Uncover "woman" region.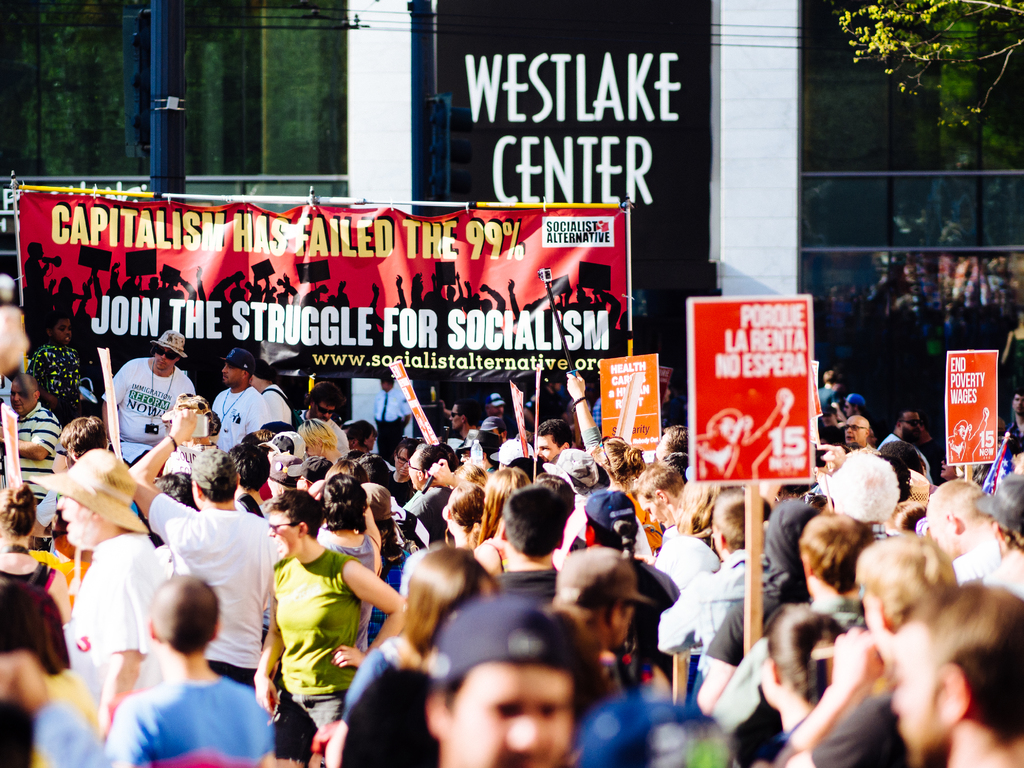
Uncovered: region(569, 364, 645, 491).
